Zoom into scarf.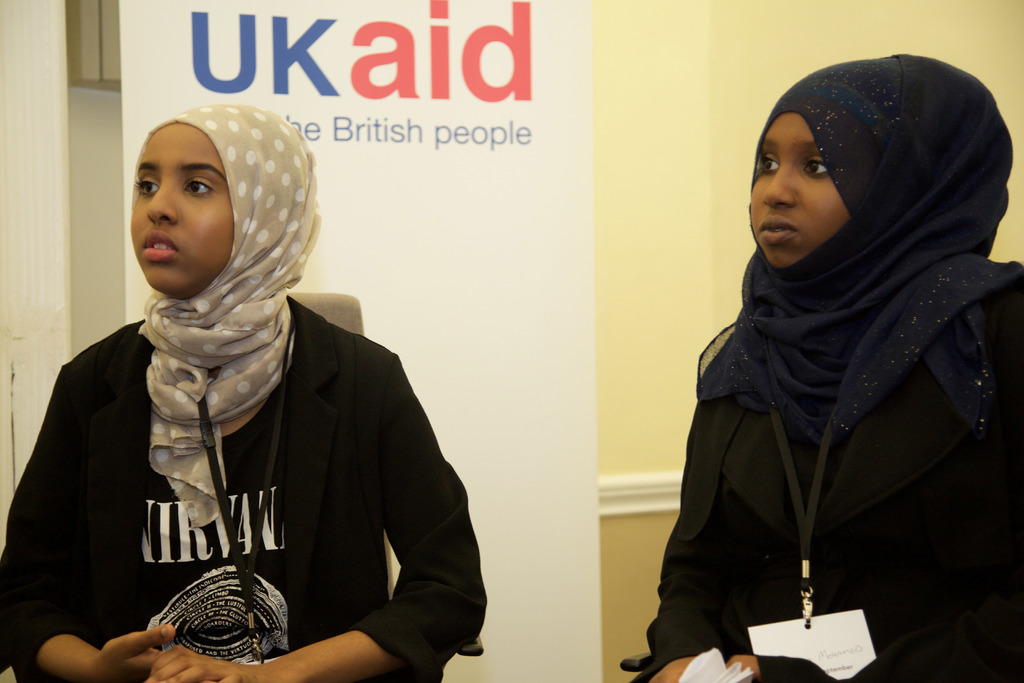
Zoom target: 691,51,1020,447.
